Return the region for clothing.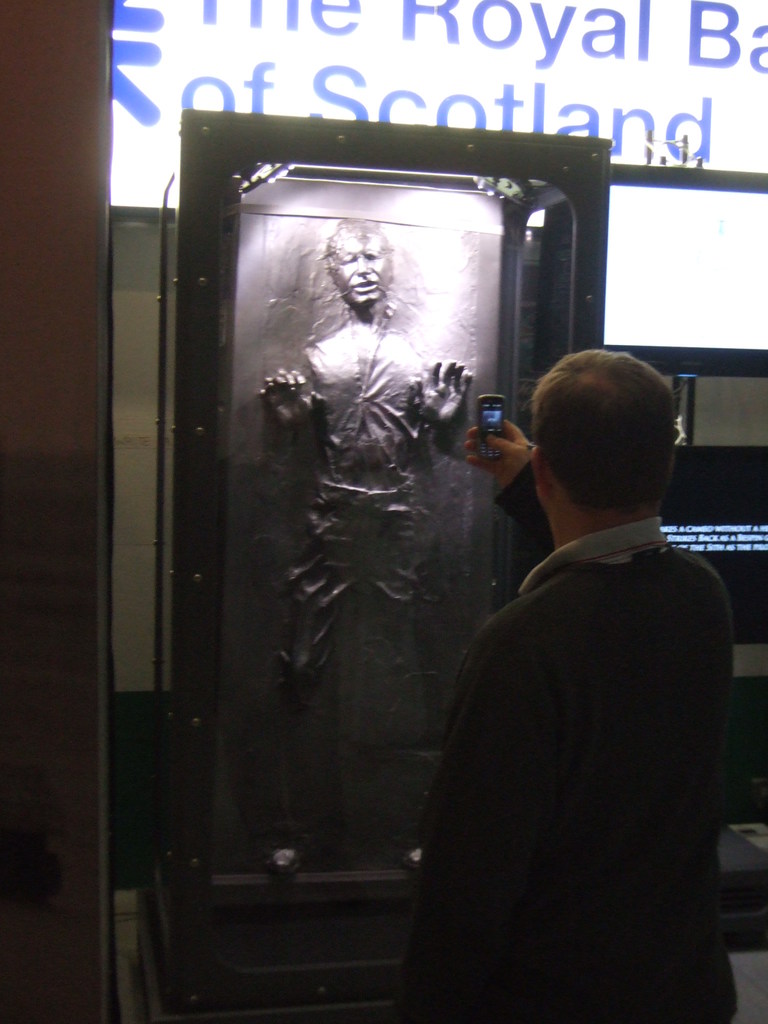
412 411 744 1020.
